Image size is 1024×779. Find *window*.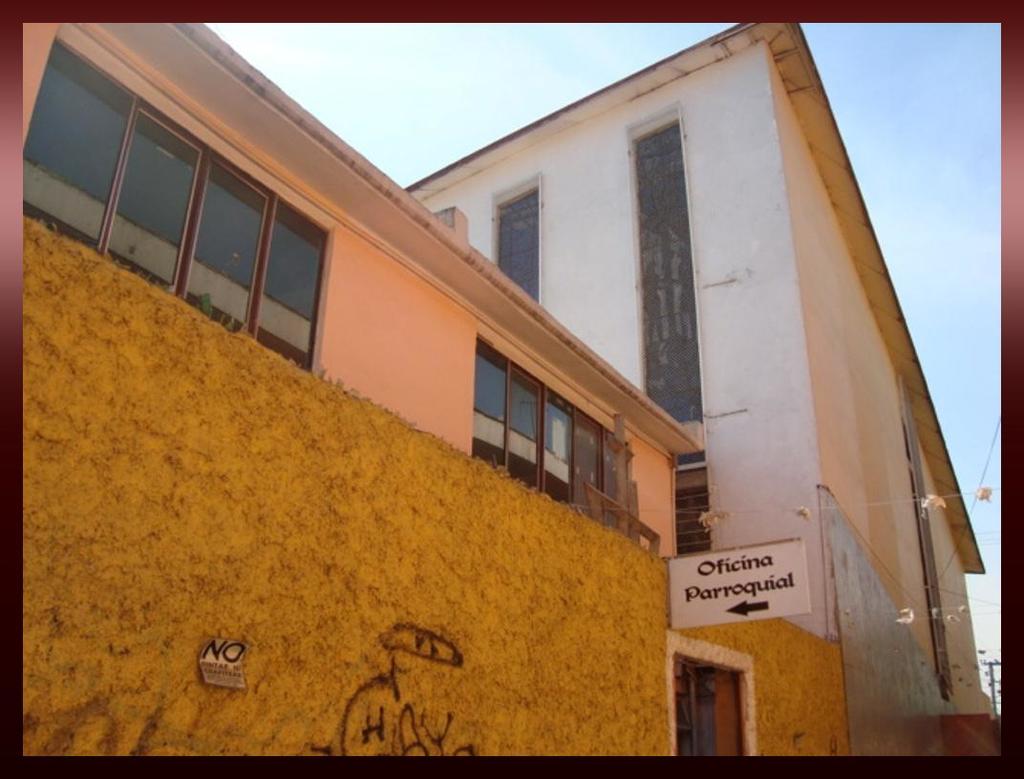
[x1=469, y1=332, x2=648, y2=549].
